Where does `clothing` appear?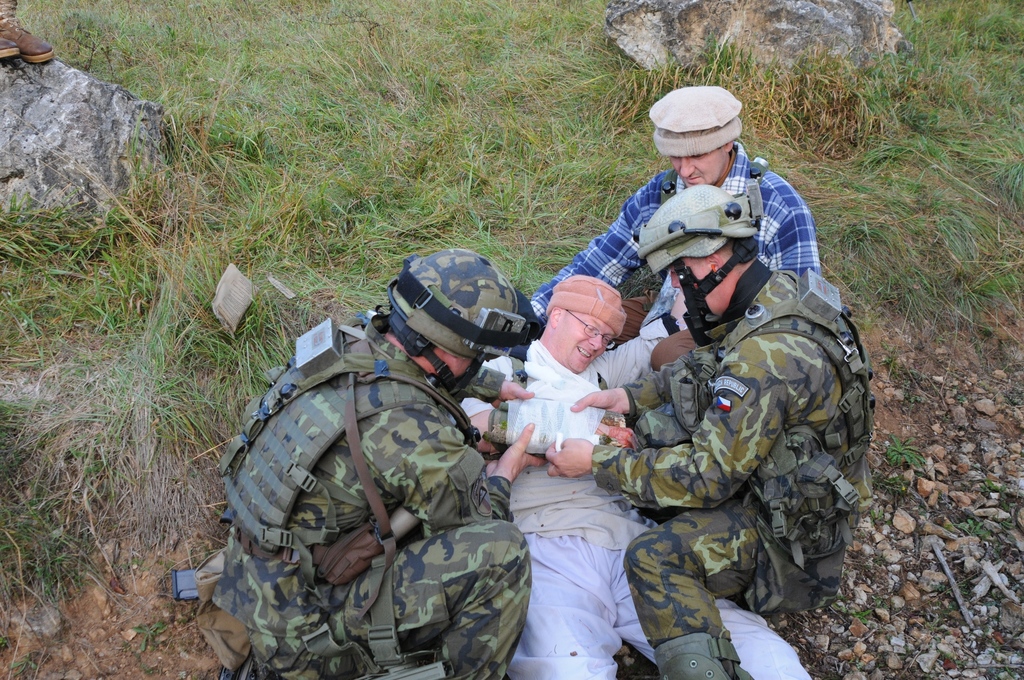
Appears at x1=462 y1=316 x2=812 y2=679.
